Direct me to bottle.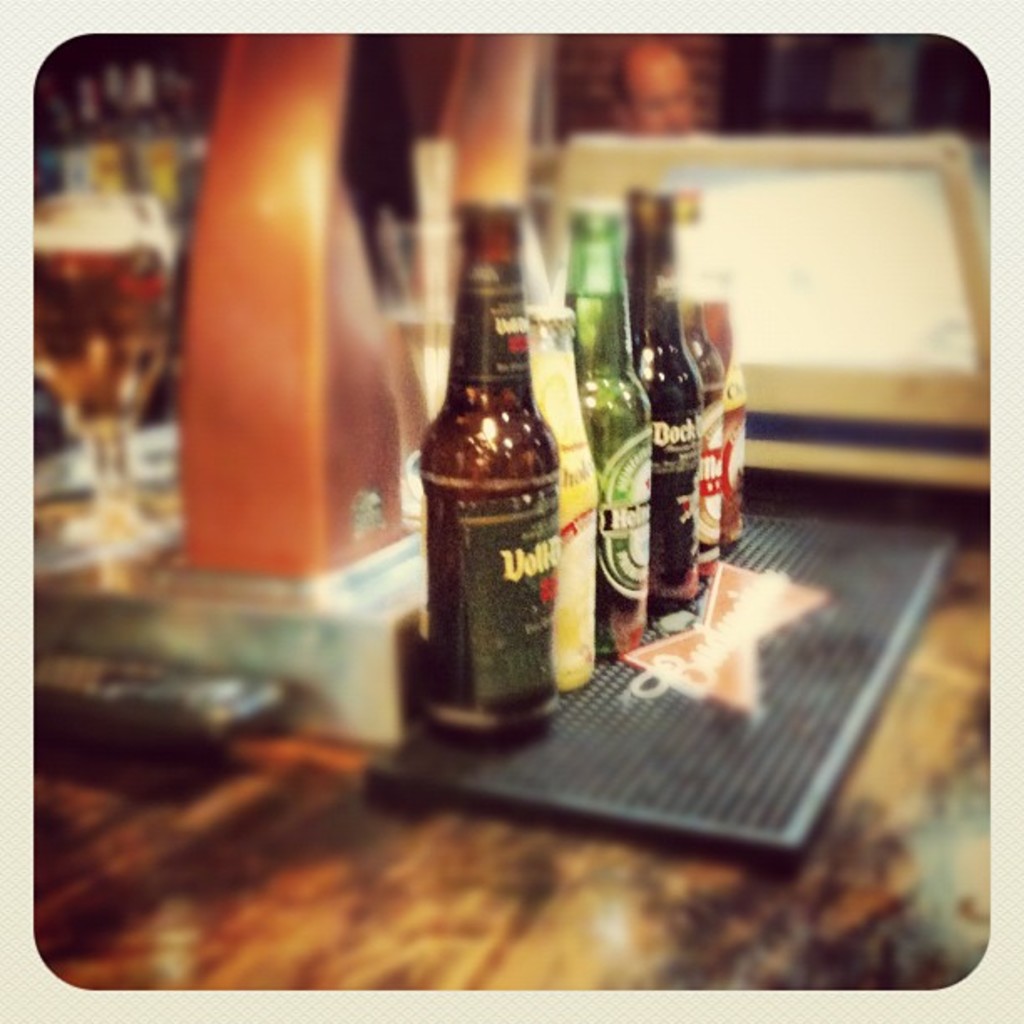
Direction: (520,301,604,691).
